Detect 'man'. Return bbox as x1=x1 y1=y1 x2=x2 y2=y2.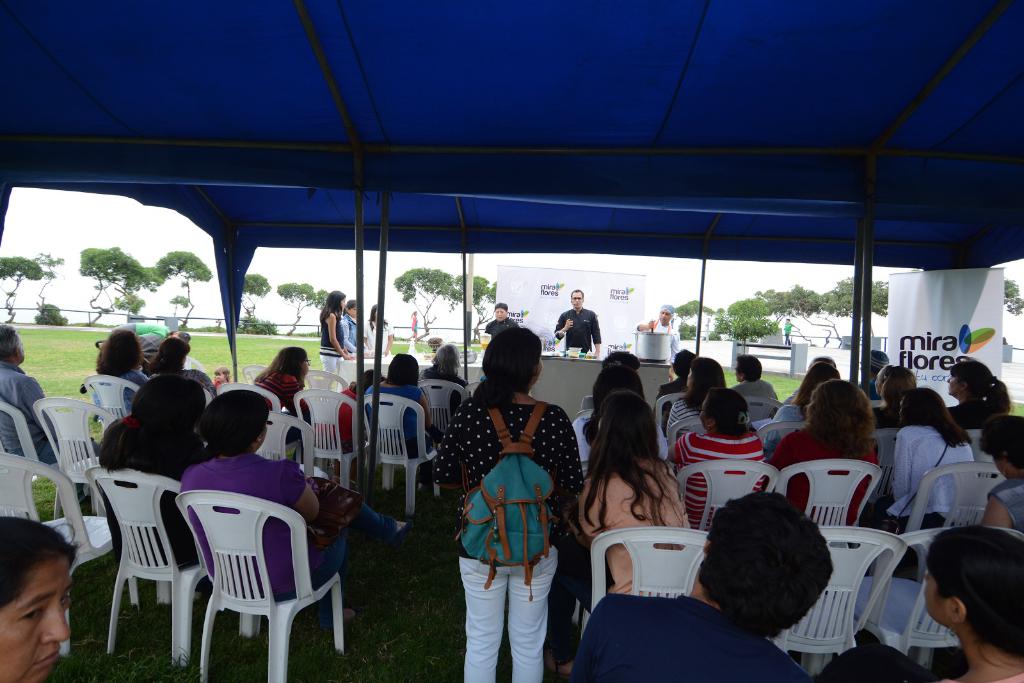
x1=480 y1=302 x2=521 y2=339.
